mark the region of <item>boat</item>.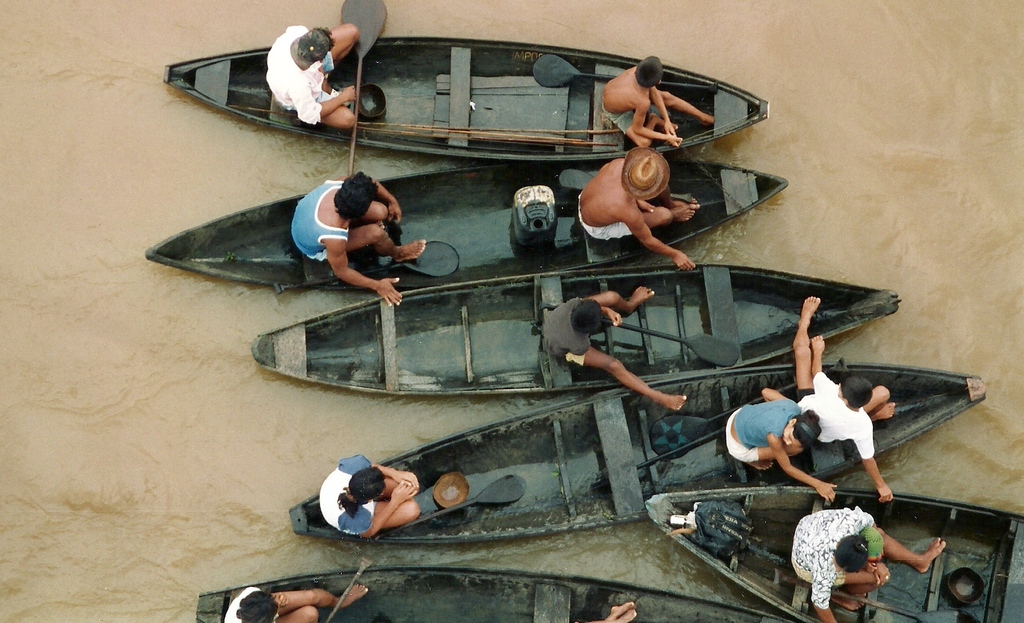
Region: region(279, 364, 995, 546).
